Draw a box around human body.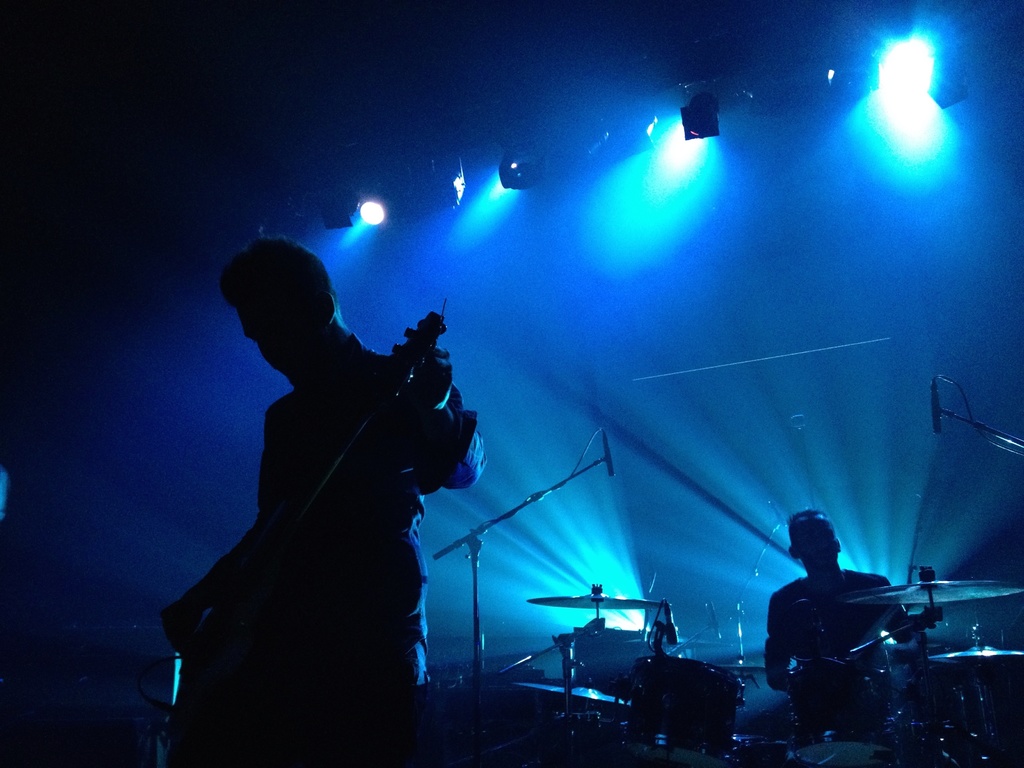
box=[156, 213, 475, 767].
